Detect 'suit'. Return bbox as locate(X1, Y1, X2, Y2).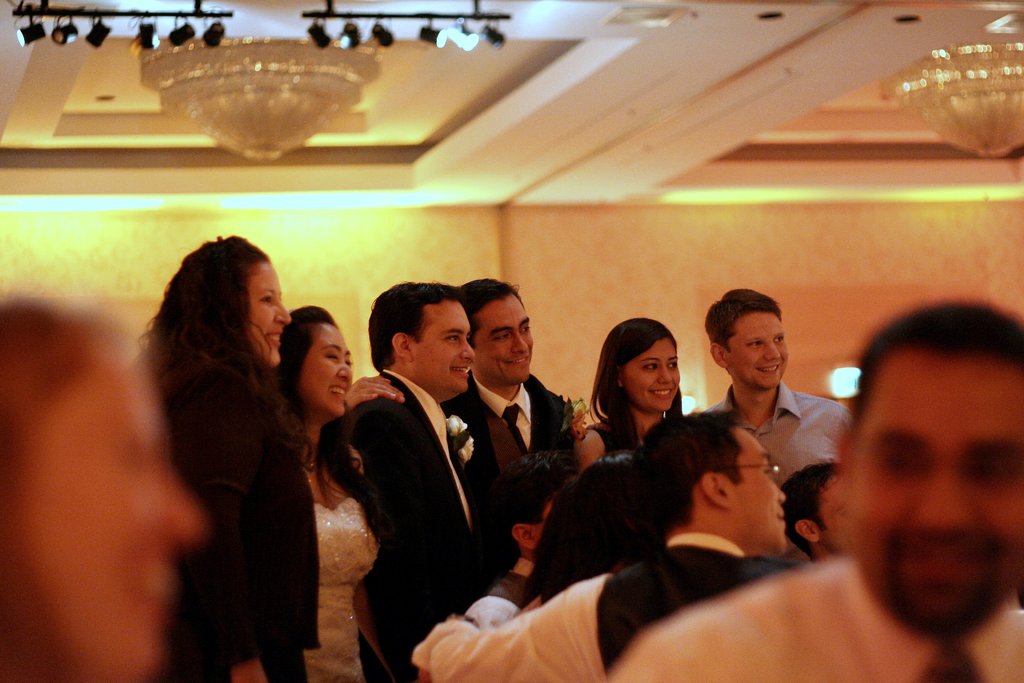
locate(352, 363, 486, 682).
